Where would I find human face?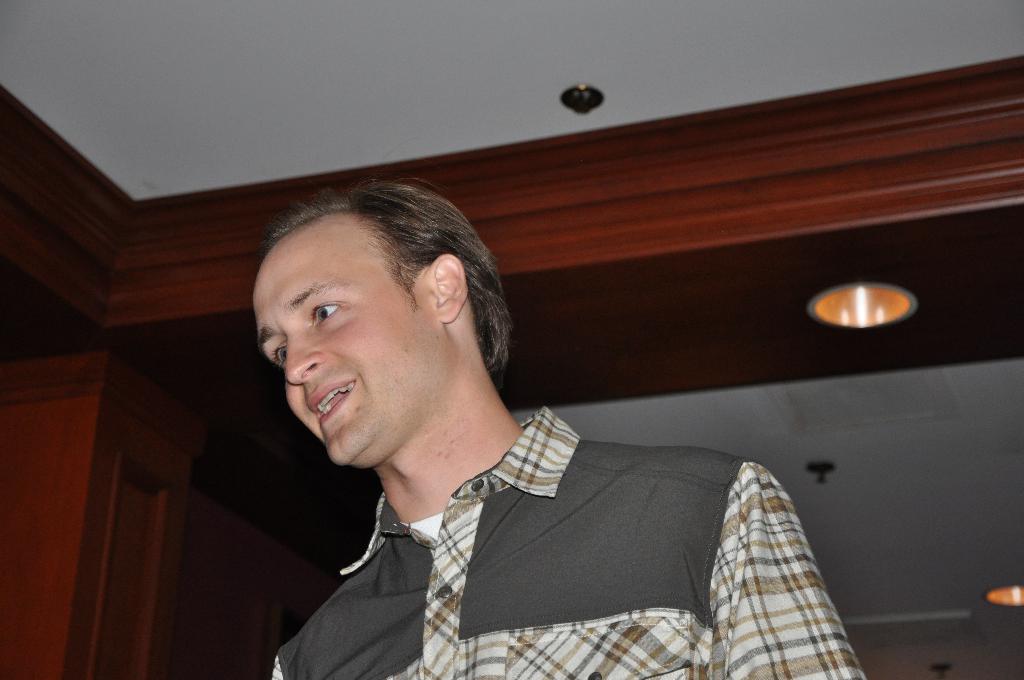
At BBox(248, 235, 429, 467).
